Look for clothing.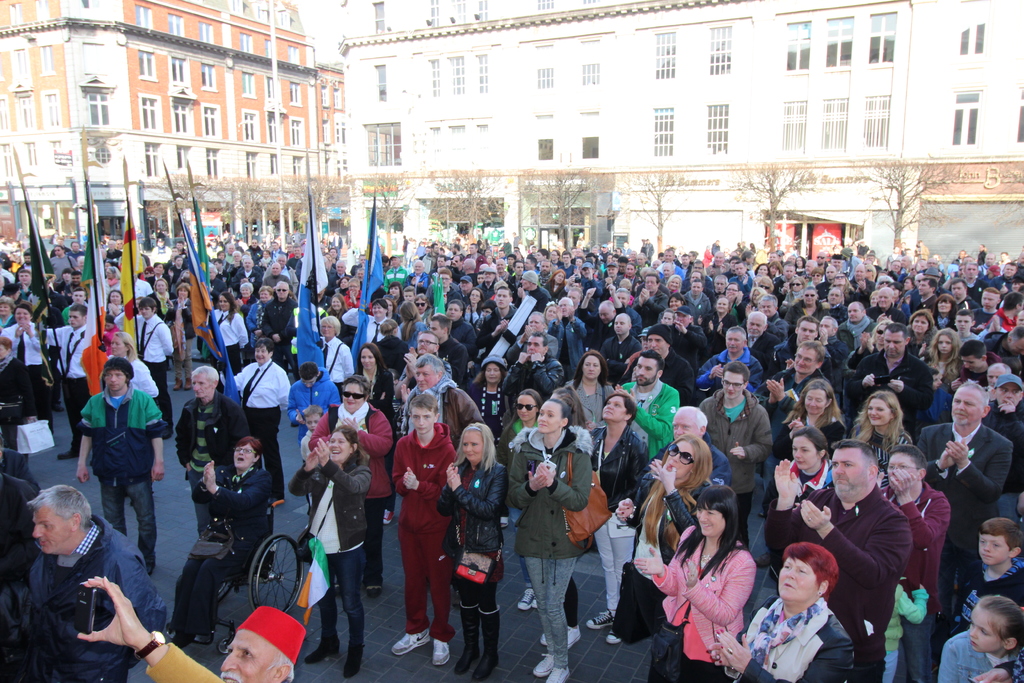
Found: BBox(992, 276, 1016, 288).
